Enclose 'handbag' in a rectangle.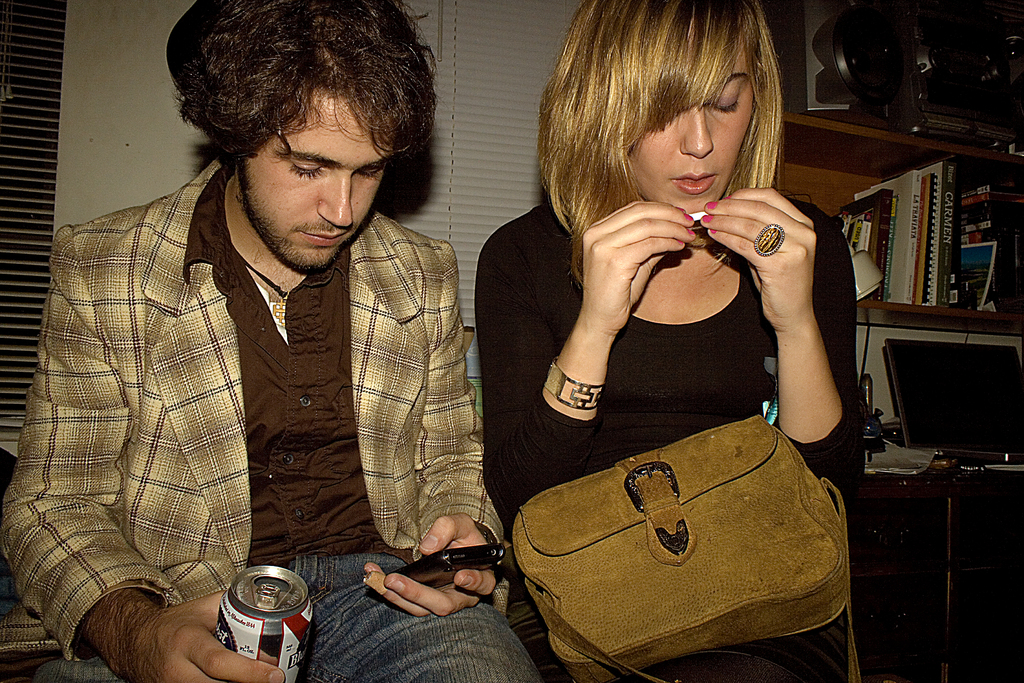
[502,415,861,682].
